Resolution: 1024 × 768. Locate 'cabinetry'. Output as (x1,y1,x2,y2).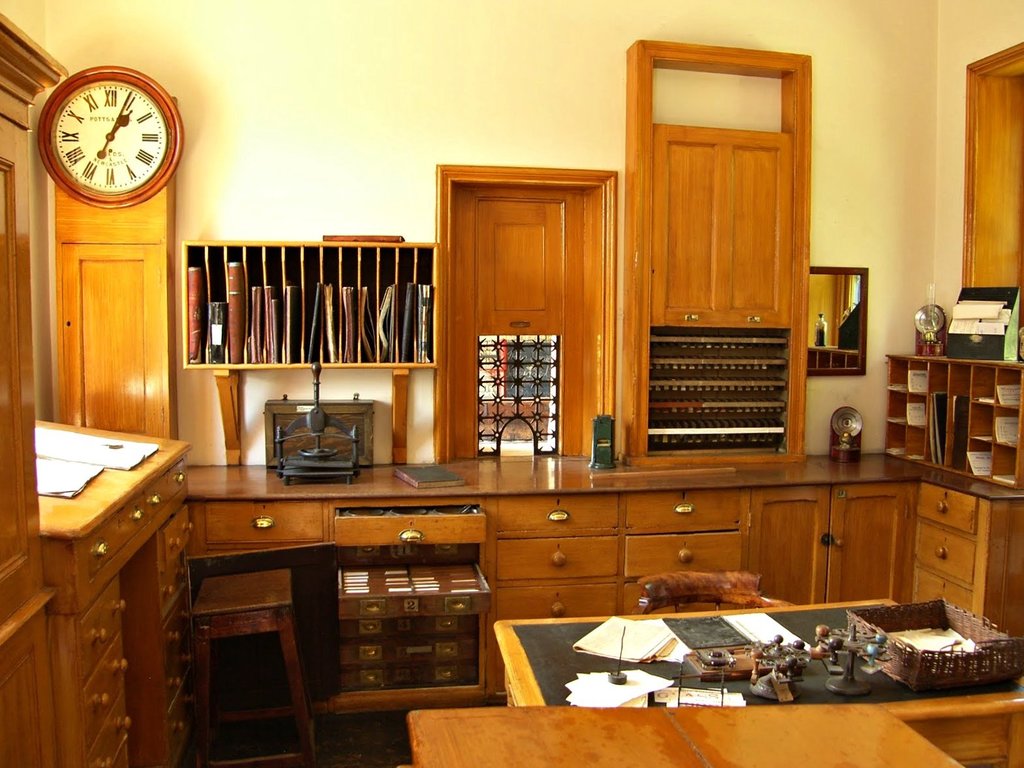
(490,494,624,542).
